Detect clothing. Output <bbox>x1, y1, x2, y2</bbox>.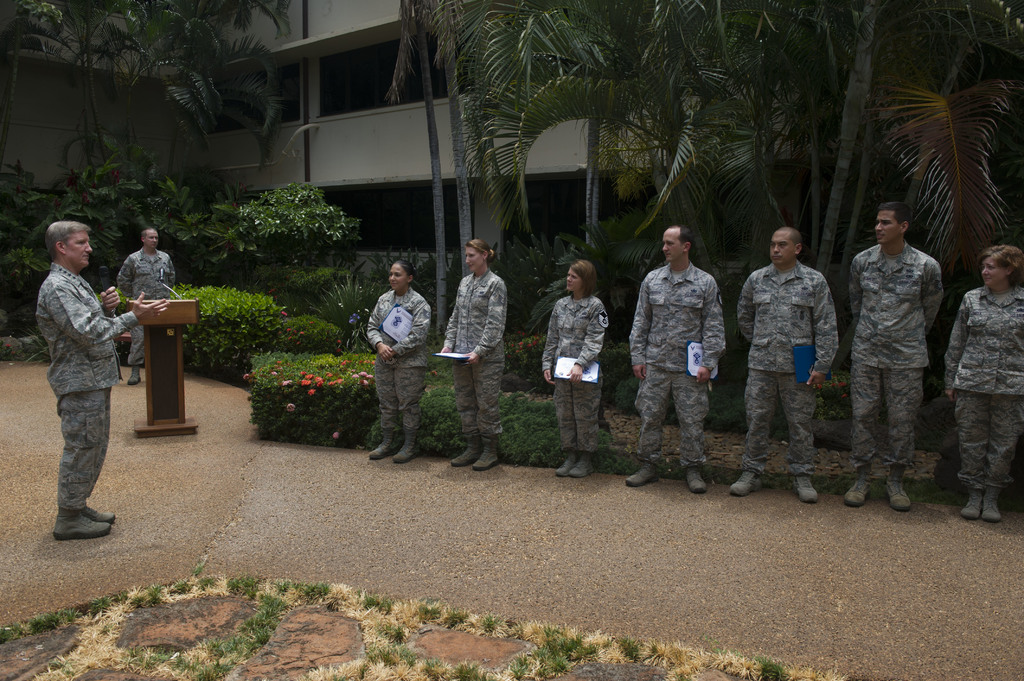
<bbox>445, 273, 501, 440</bbox>.
